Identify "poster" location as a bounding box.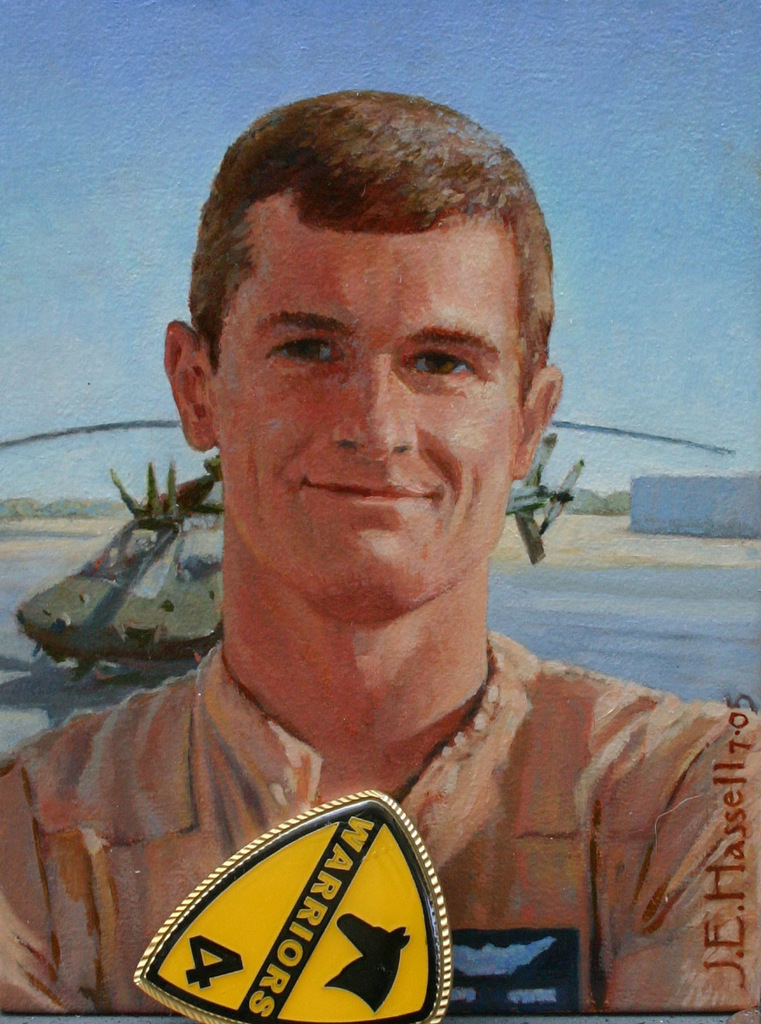
rect(0, 0, 760, 1023).
